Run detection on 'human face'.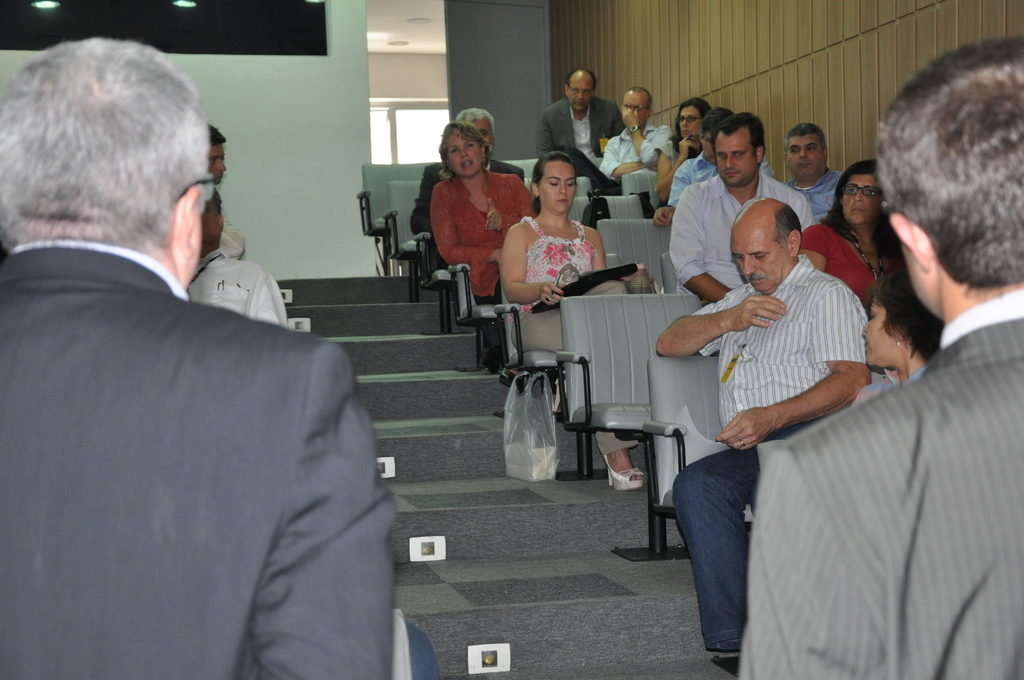
Result: crop(450, 133, 483, 177).
